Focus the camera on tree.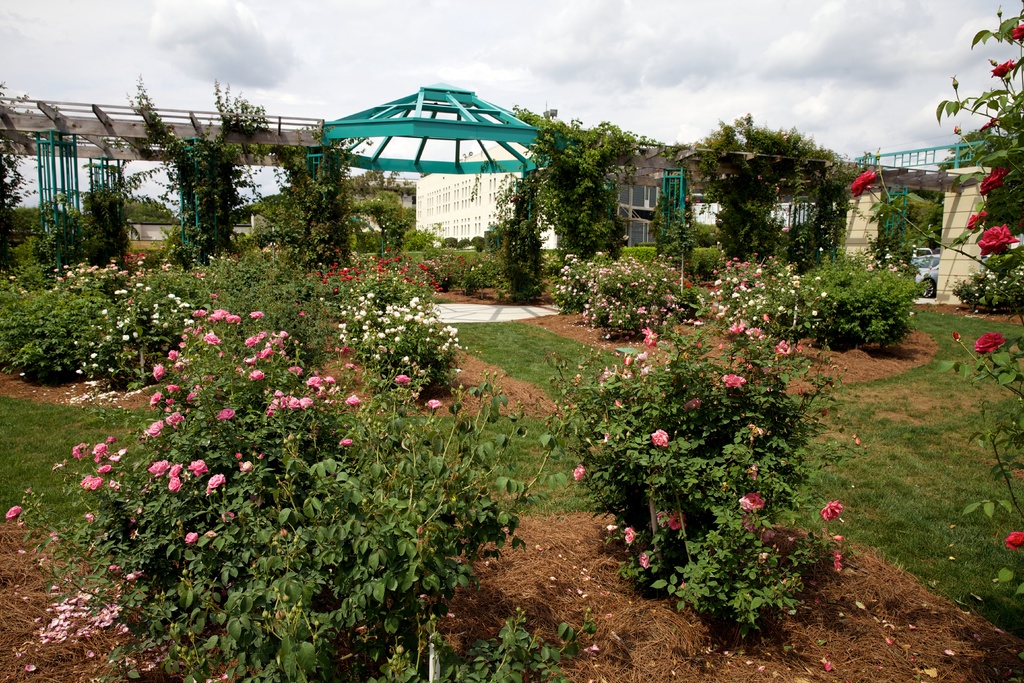
Focus region: bbox=[500, 97, 629, 265].
